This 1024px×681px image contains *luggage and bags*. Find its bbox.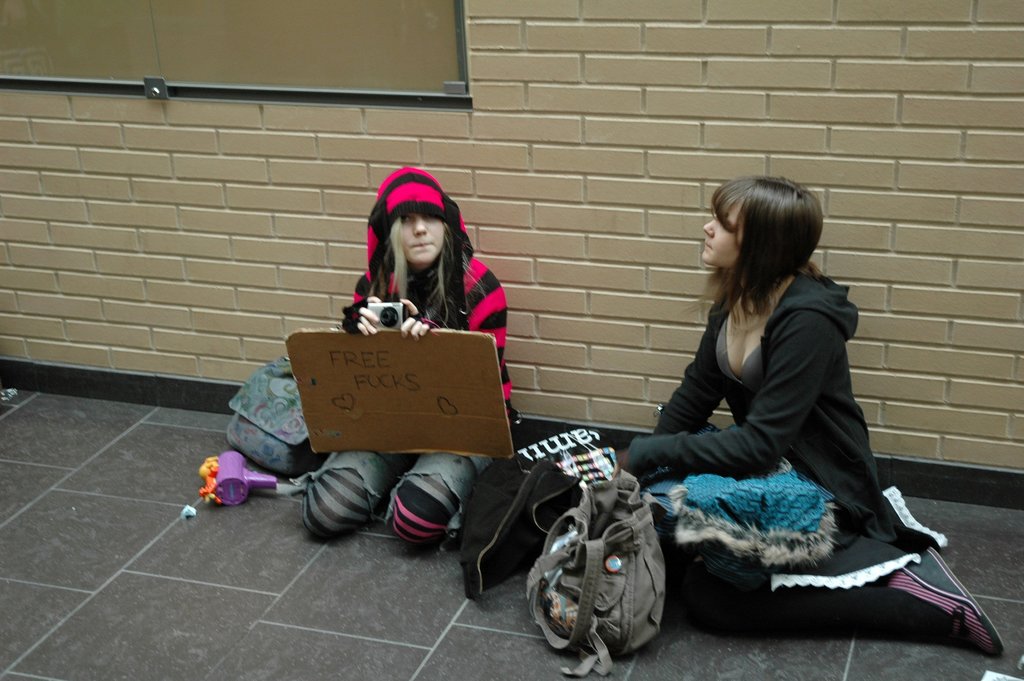
x1=221 y1=352 x2=328 y2=475.
